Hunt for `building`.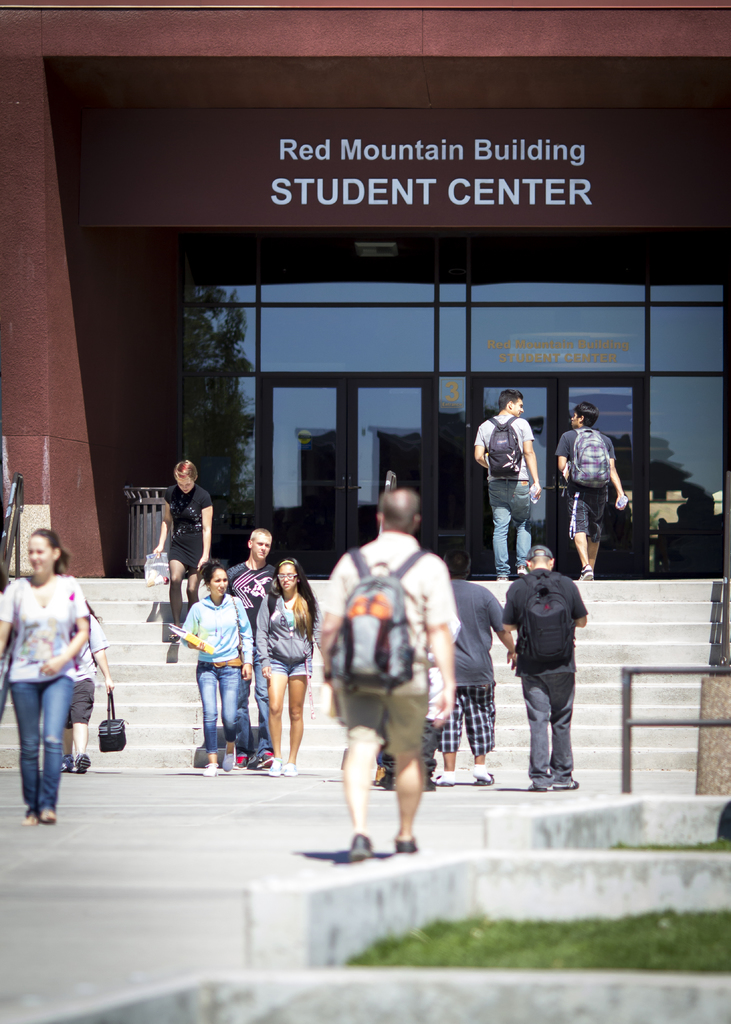
Hunted down at <region>0, 0, 730, 771</region>.
